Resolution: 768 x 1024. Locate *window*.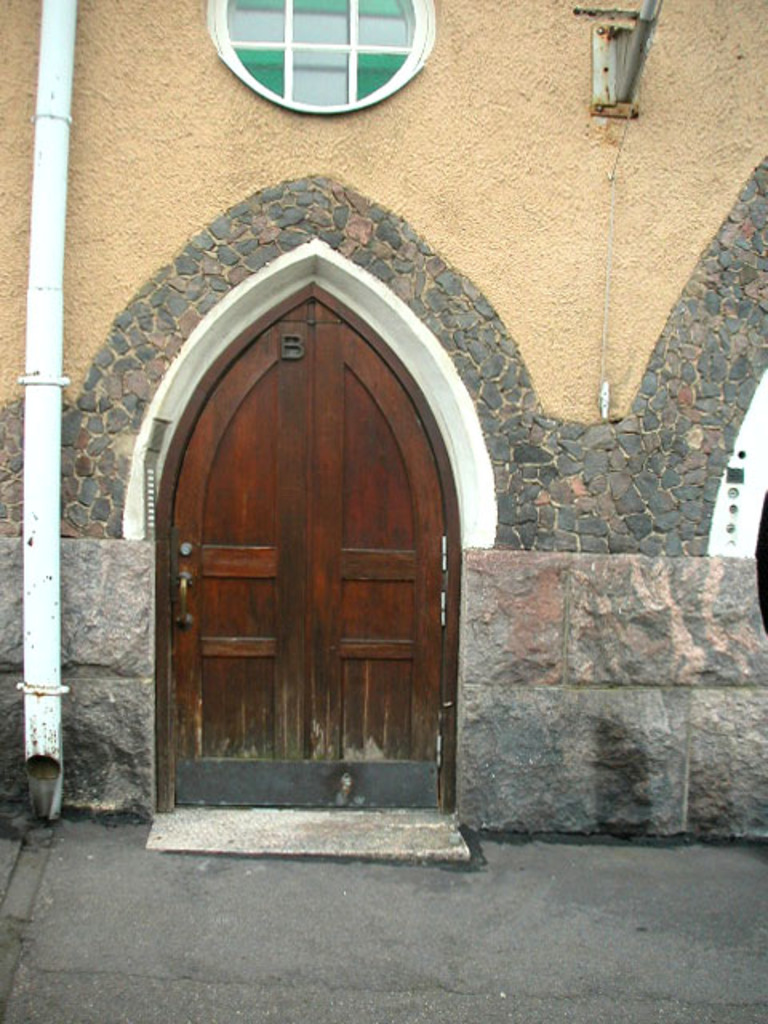
pyautogui.locateOnScreen(213, 0, 451, 104).
